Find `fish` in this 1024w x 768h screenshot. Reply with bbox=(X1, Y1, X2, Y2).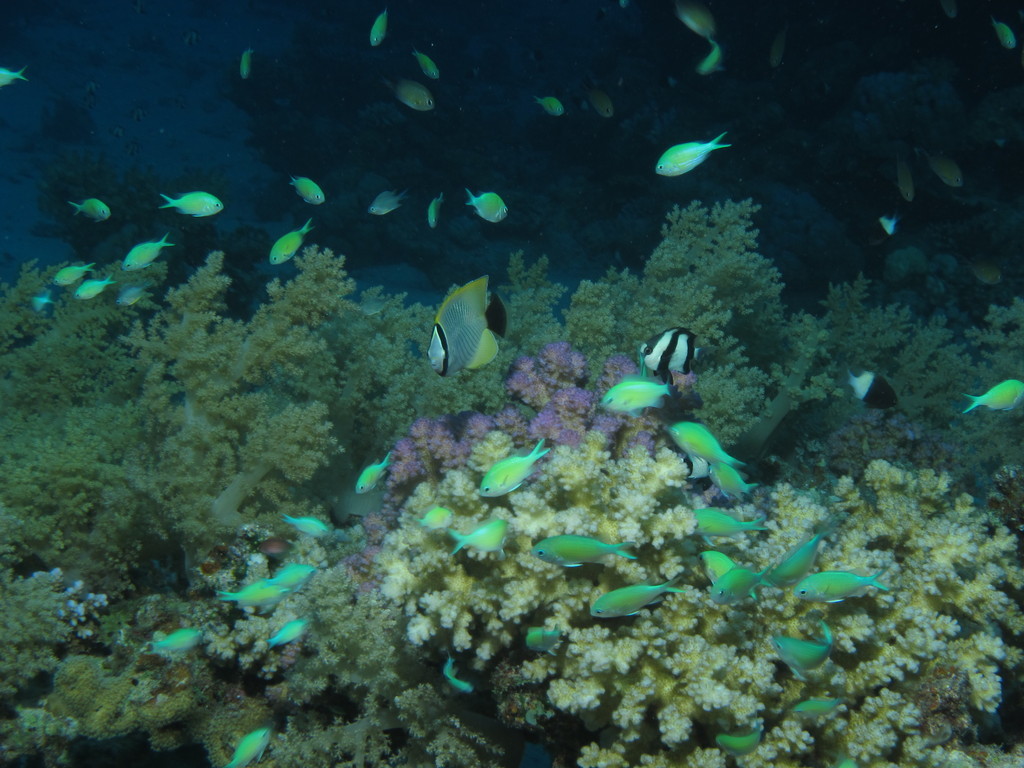
bbox=(117, 287, 146, 310).
